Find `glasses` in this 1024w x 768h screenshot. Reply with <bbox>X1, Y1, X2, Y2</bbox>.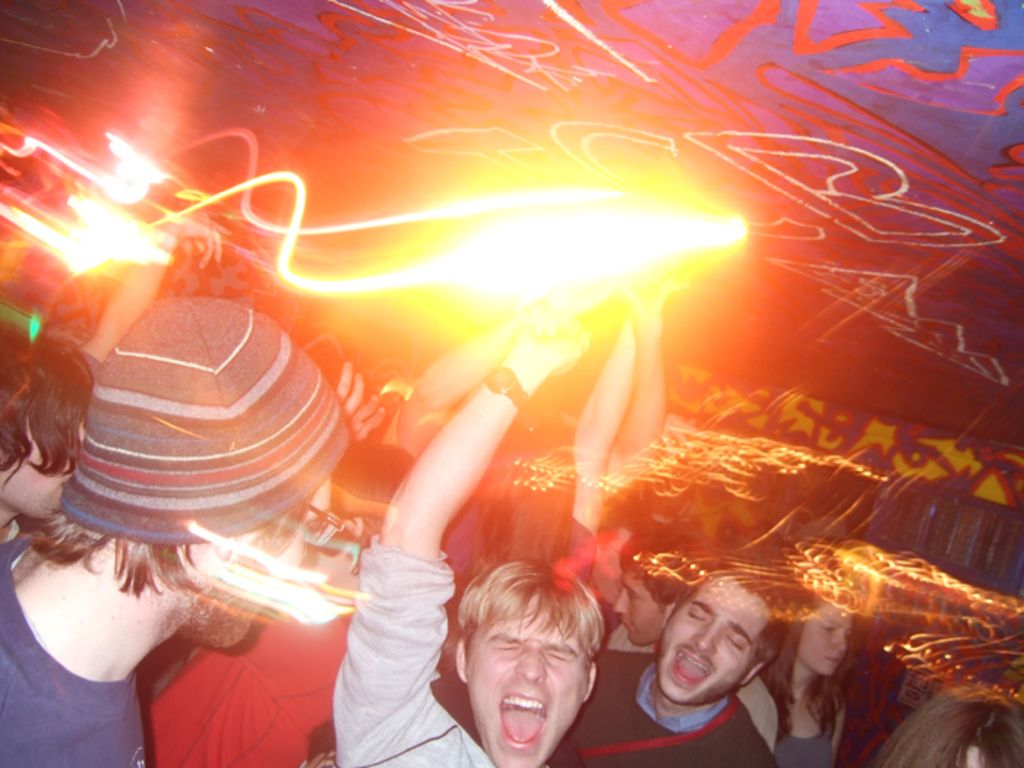
<bbox>298, 497, 350, 550</bbox>.
